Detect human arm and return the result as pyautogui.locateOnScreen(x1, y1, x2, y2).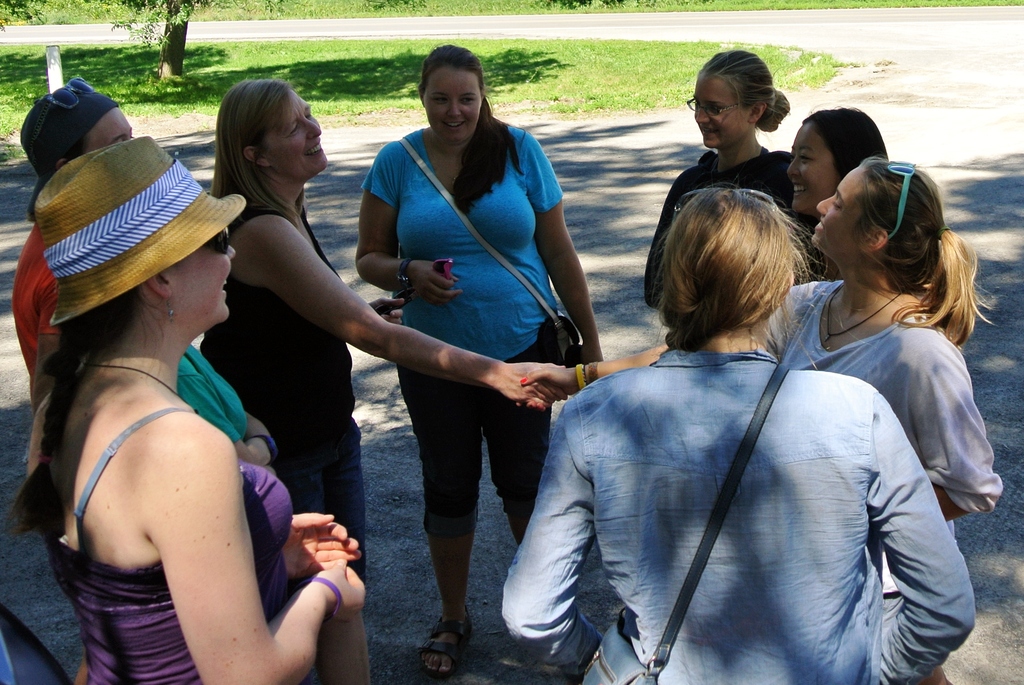
pyautogui.locateOnScreen(513, 280, 803, 408).
